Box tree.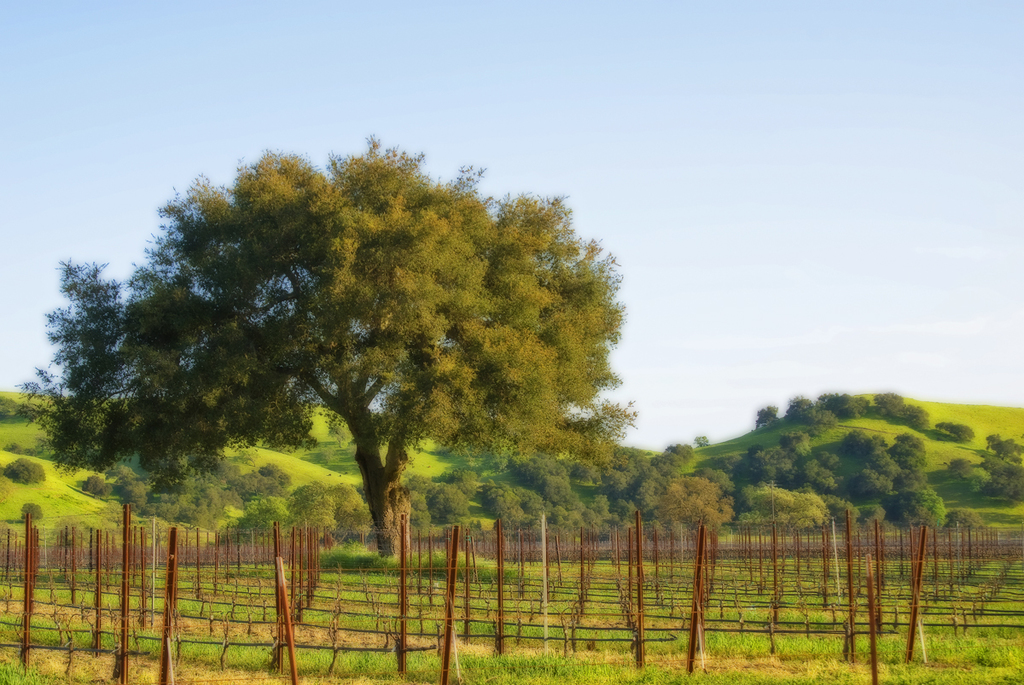
<region>953, 450, 975, 498</region>.
